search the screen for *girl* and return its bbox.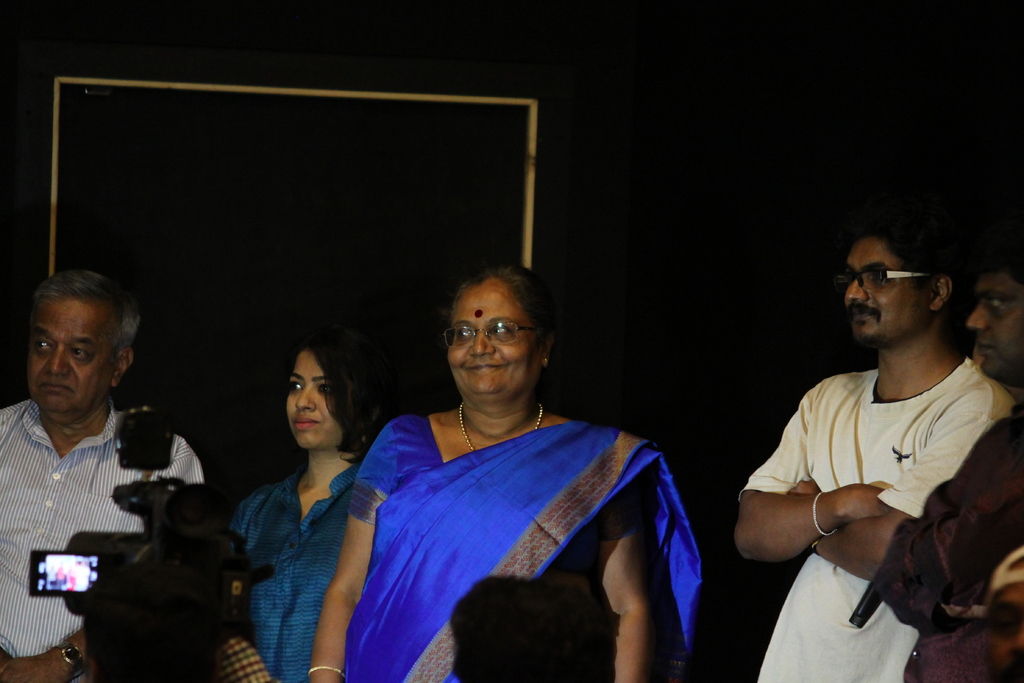
Found: 228/329/398/682.
